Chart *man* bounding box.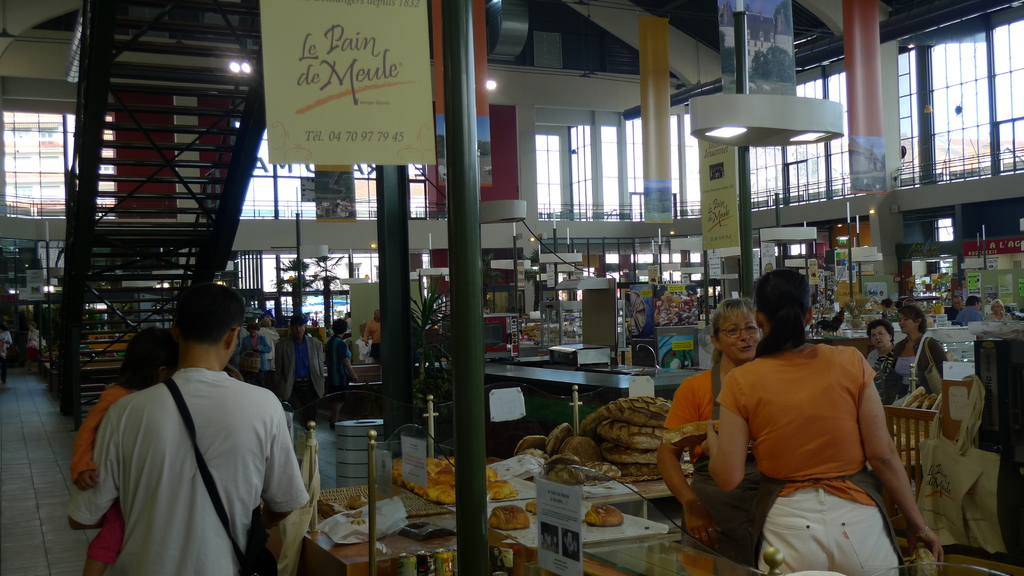
Charted: Rect(954, 298, 982, 324).
